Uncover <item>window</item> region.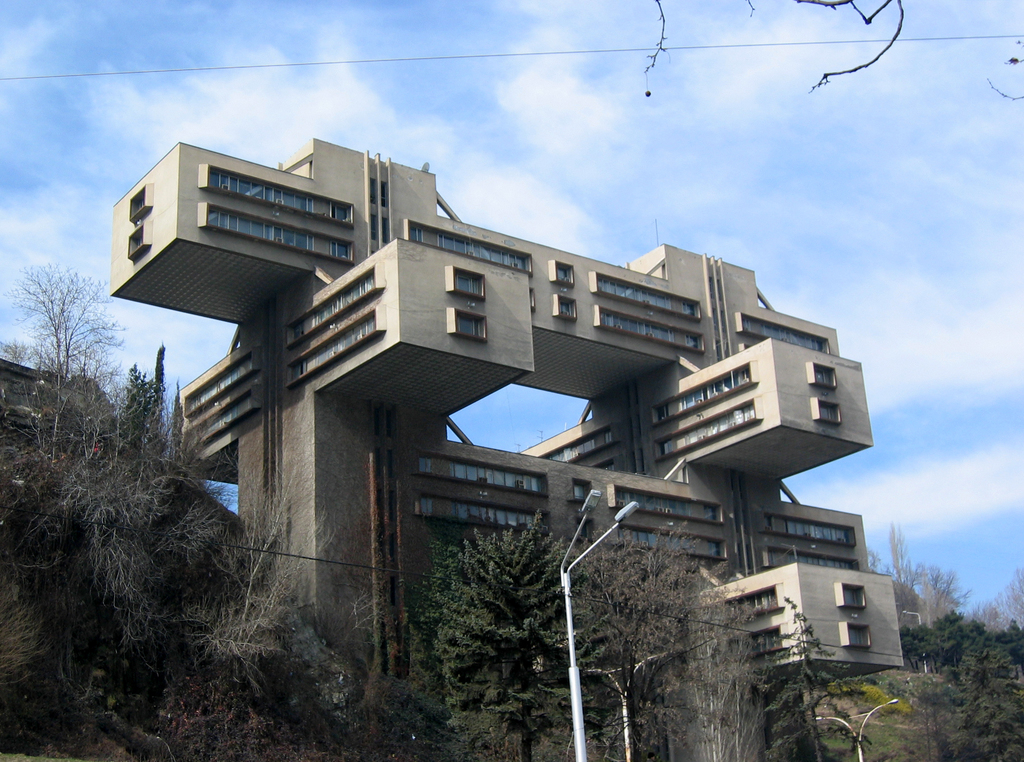
Uncovered: (left=554, top=297, right=583, bottom=324).
